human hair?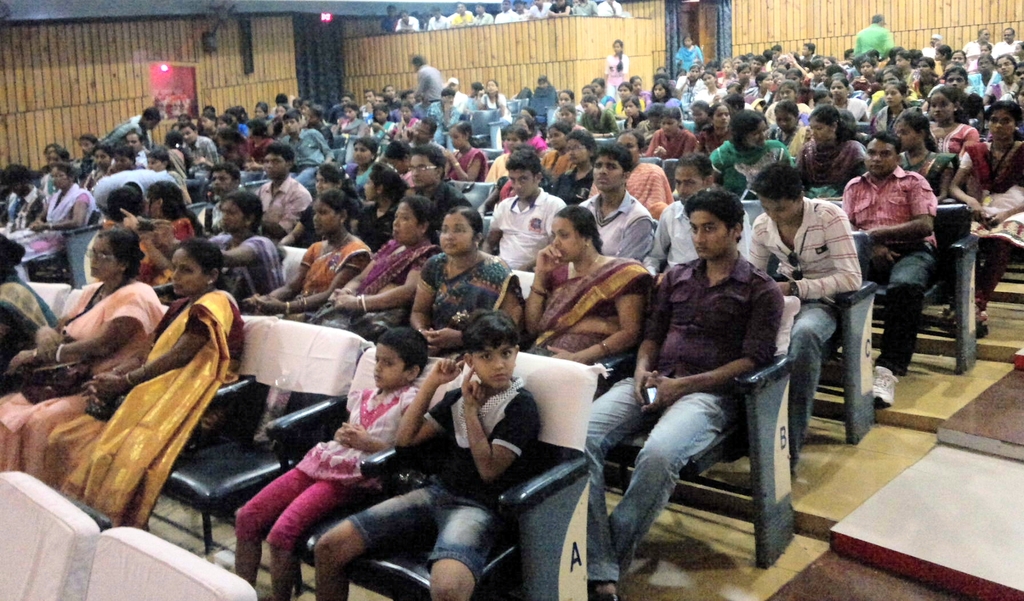
<box>206,163,241,182</box>
